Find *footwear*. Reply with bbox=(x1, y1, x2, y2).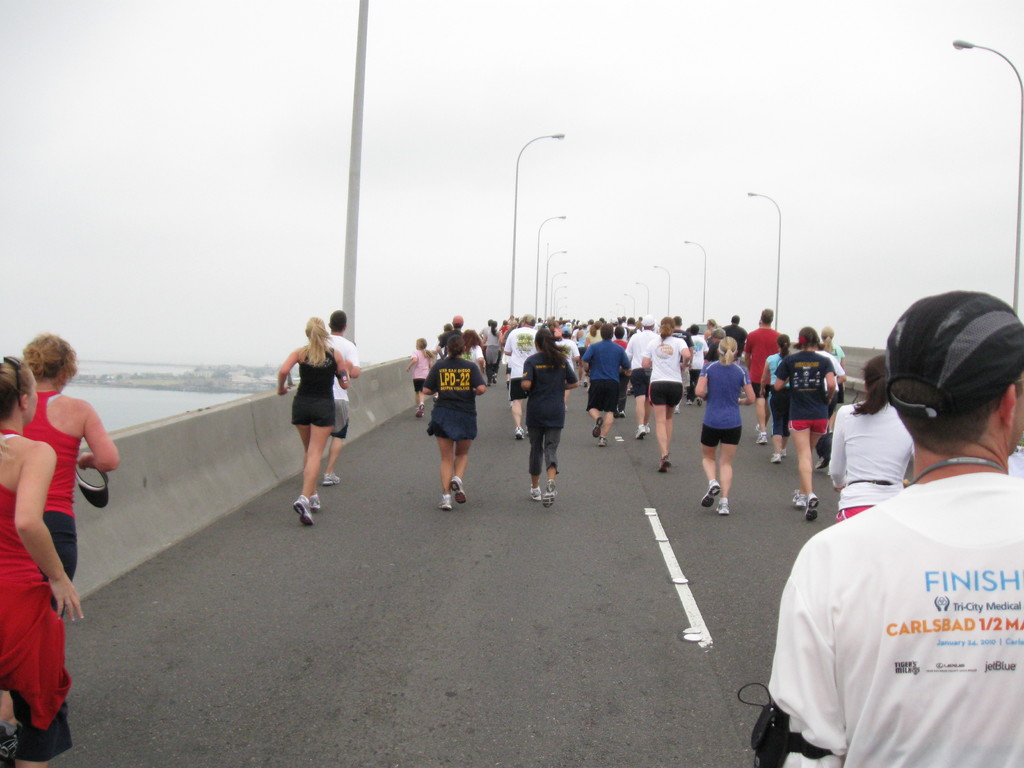
bbox=(442, 499, 452, 511).
